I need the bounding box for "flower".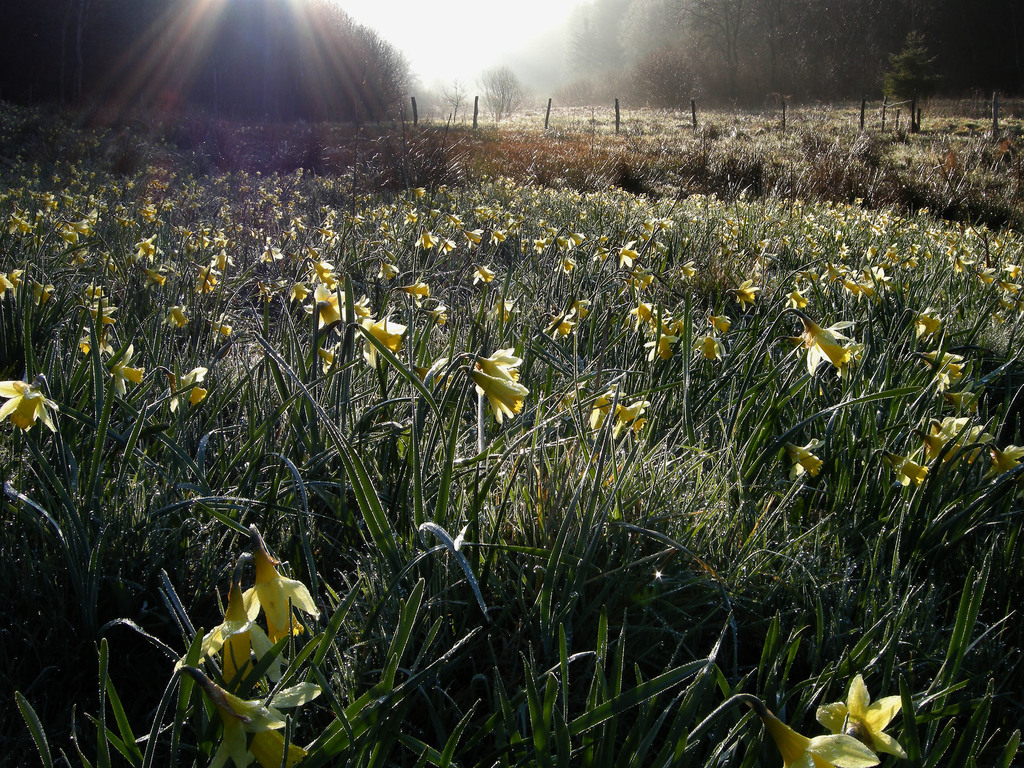
Here it is: 0, 376, 61, 434.
